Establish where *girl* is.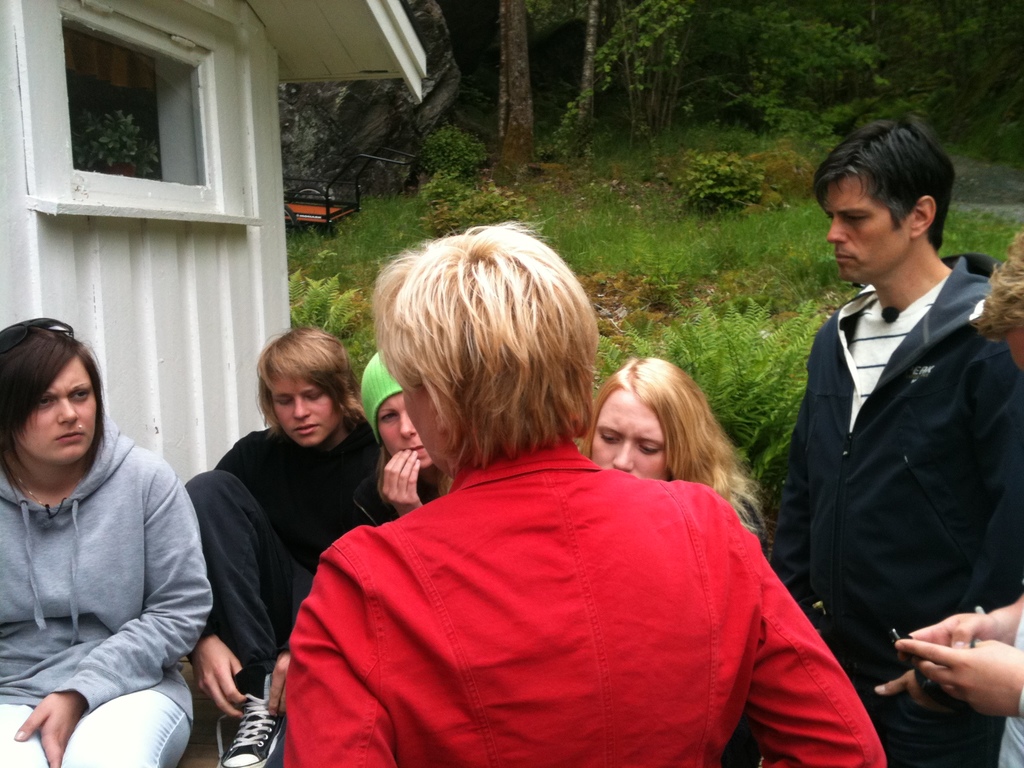
Established at <bbox>360, 351, 449, 516</bbox>.
